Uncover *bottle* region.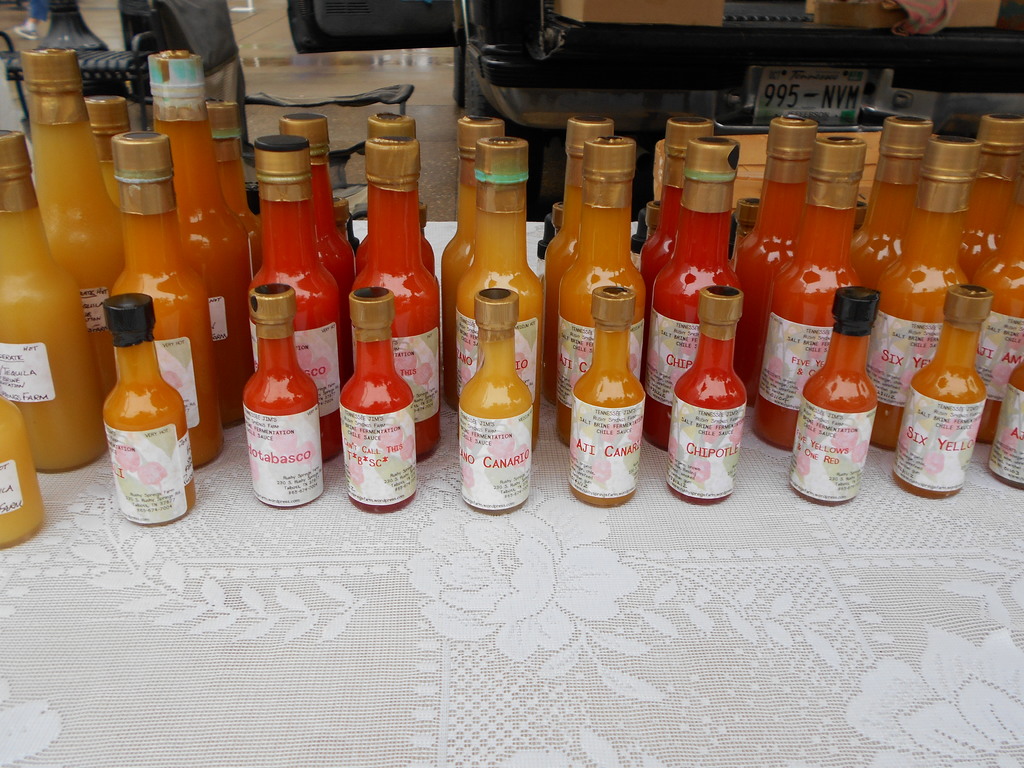
Uncovered: {"left": 109, "top": 132, "right": 225, "bottom": 465}.
